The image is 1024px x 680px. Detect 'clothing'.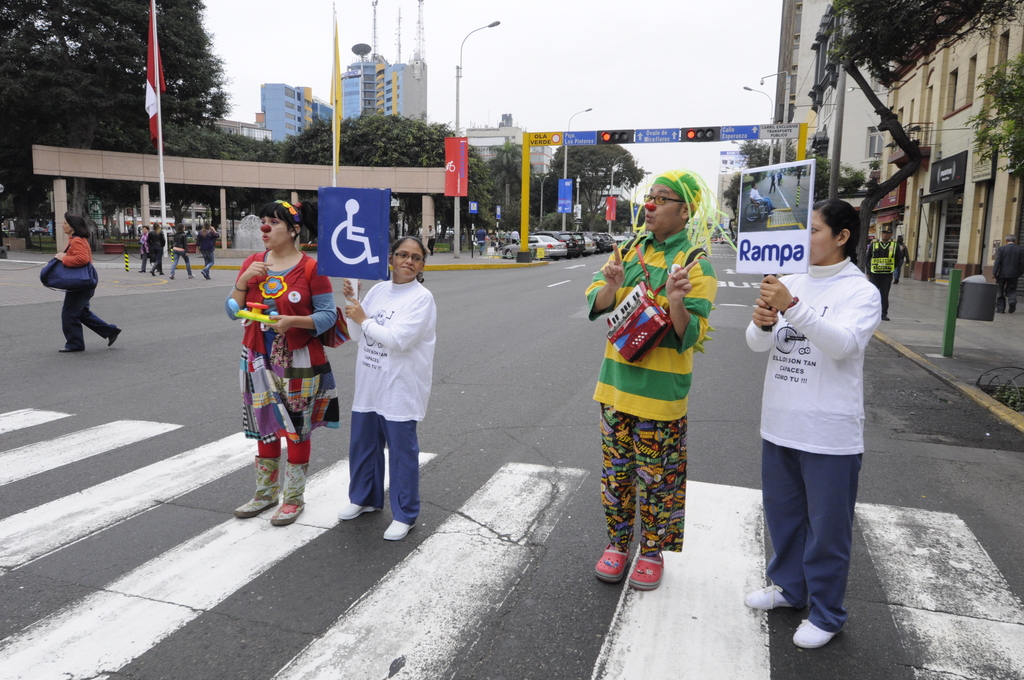
Detection: 766,170,777,193.
